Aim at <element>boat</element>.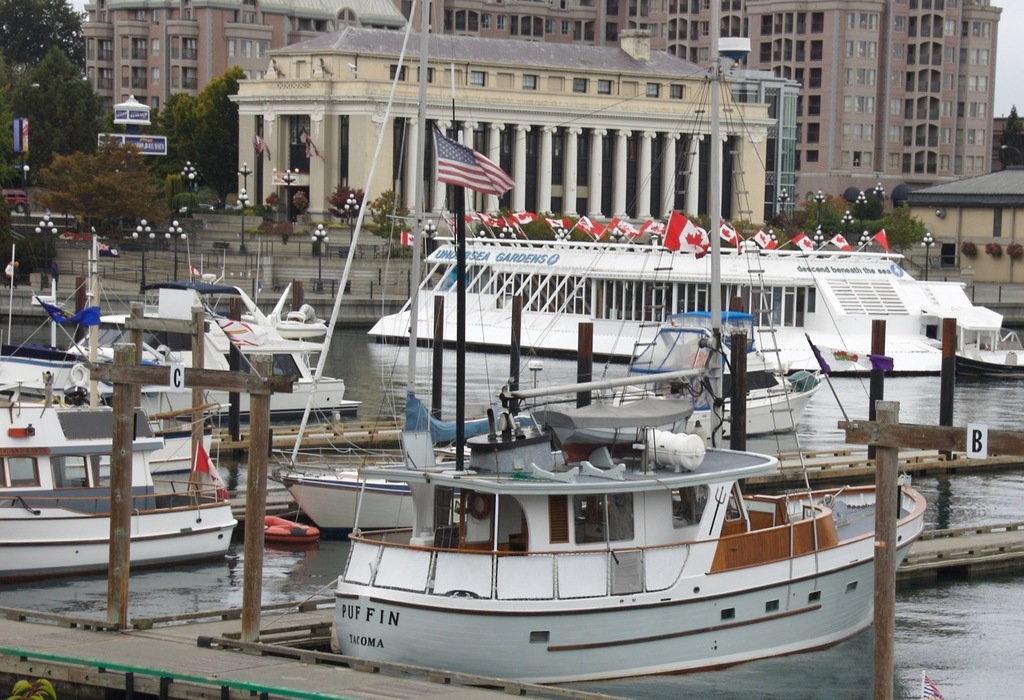
Aimed at region(372, 224, 964, 382).
